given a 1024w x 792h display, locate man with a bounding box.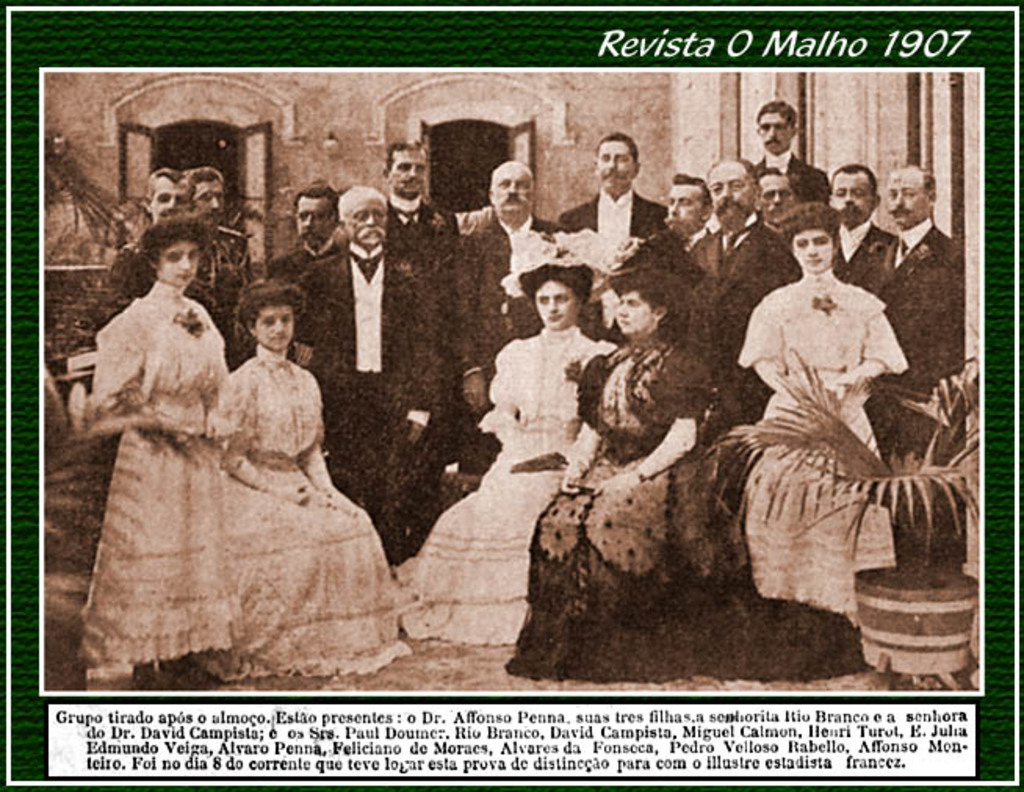
Located: [454,163,598,457].
